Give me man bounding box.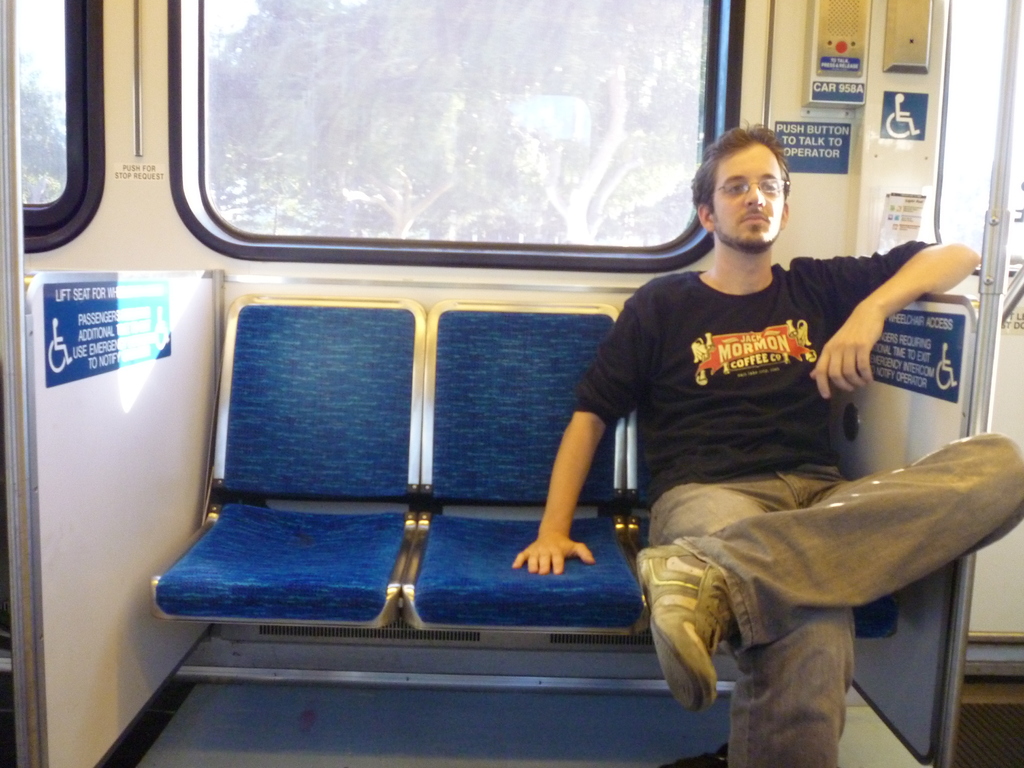
rect(509, 119, 1023, 767).
